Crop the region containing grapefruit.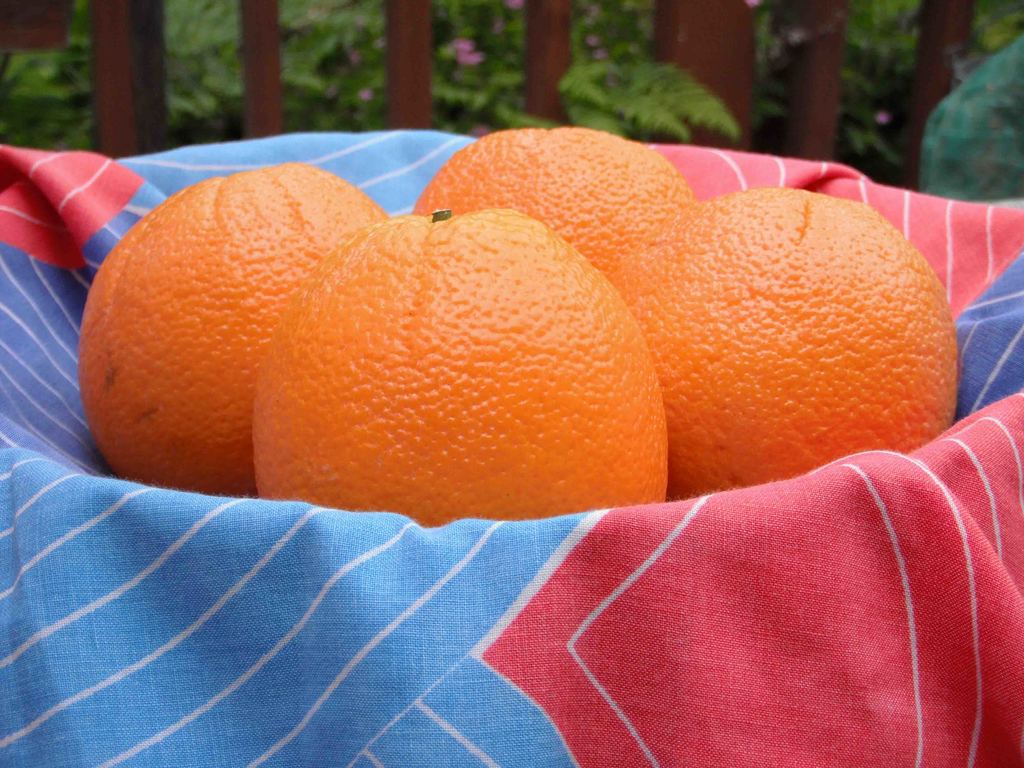
Crop region: BBox(250, 209, 666, 527).
